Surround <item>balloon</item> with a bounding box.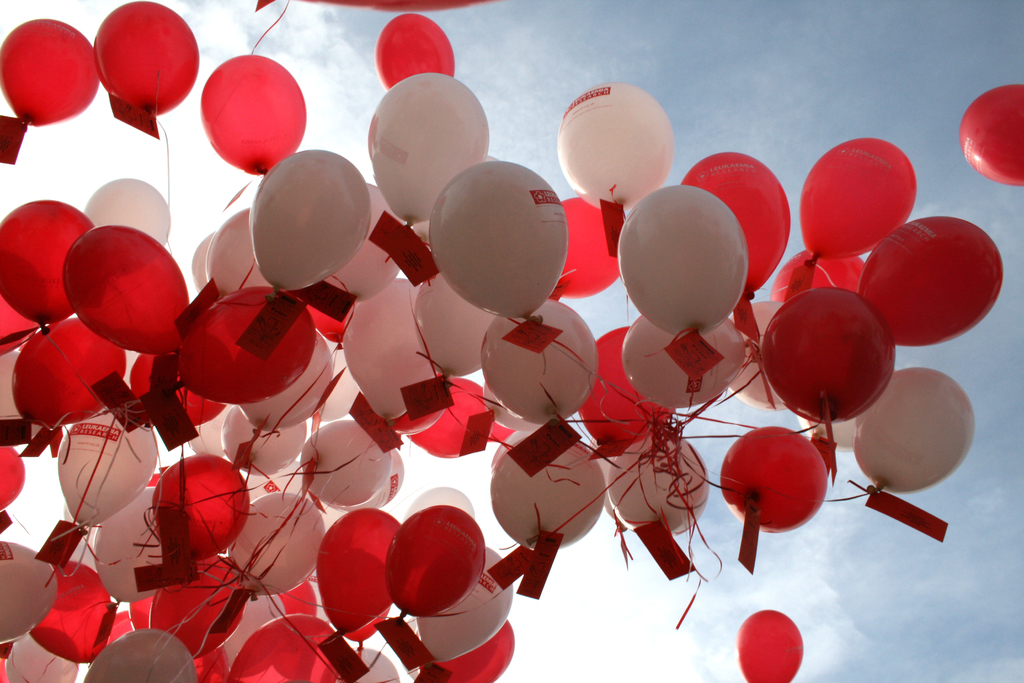
l=344, t=441, r=405, b=509.
